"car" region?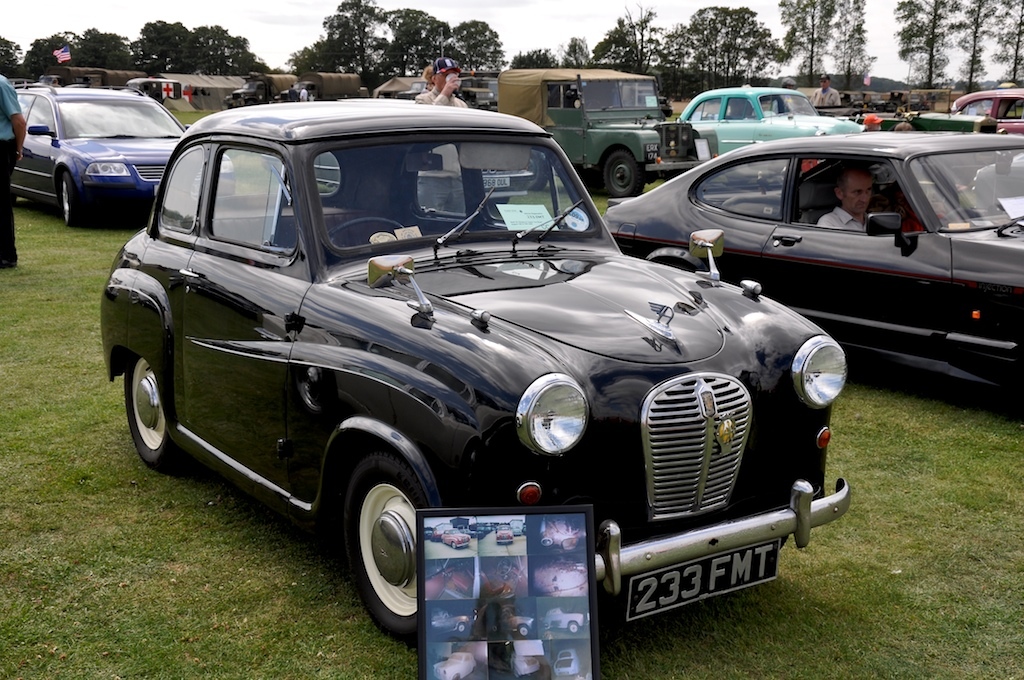
detection(840, 99, 994, 131)
